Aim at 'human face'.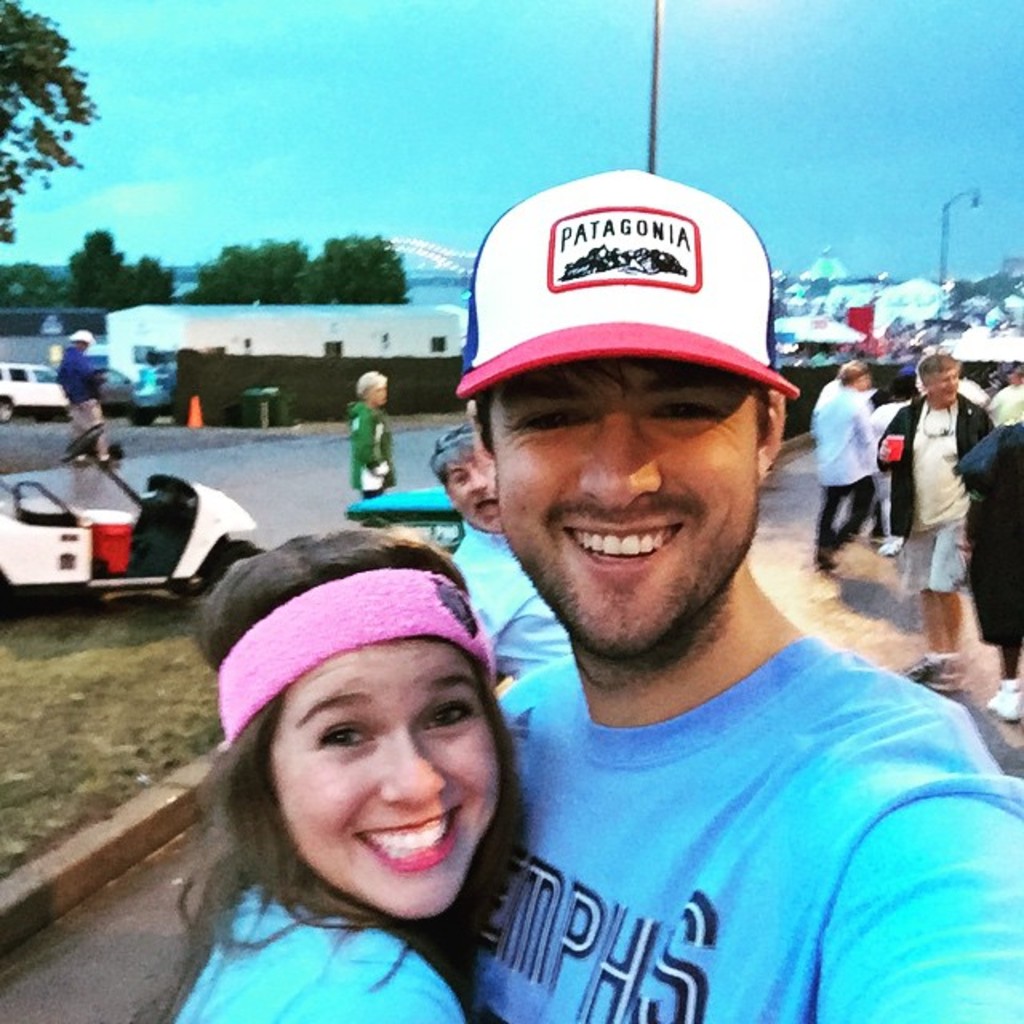
Aimed at [x1=501, y1=360, x2=754, y2=646].
